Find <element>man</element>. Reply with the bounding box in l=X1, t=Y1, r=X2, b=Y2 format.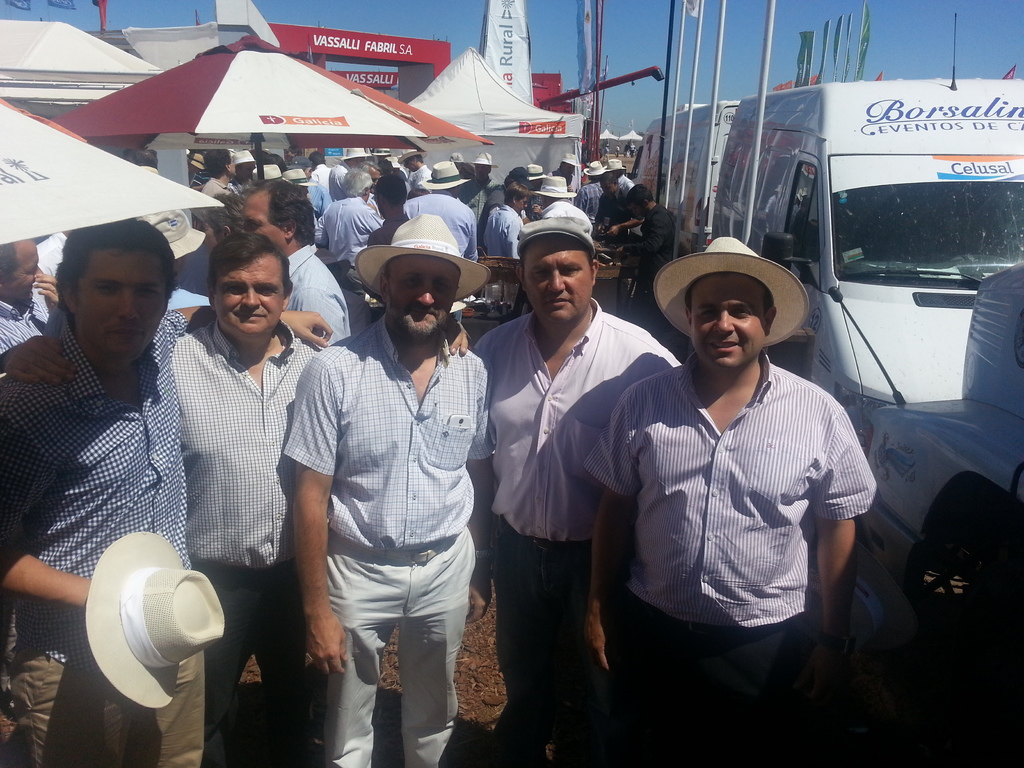
l=422, t=157, r=470, b=188.
